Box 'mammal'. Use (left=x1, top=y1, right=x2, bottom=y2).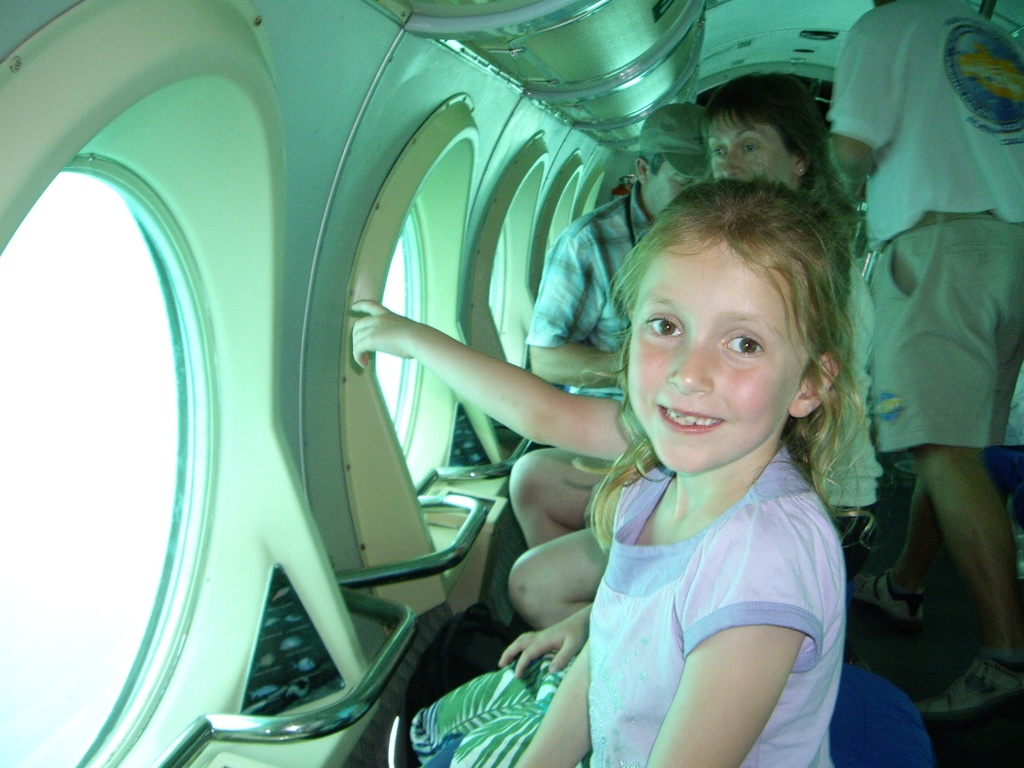
(left=827, top=0, right=1021, bottom=712).
